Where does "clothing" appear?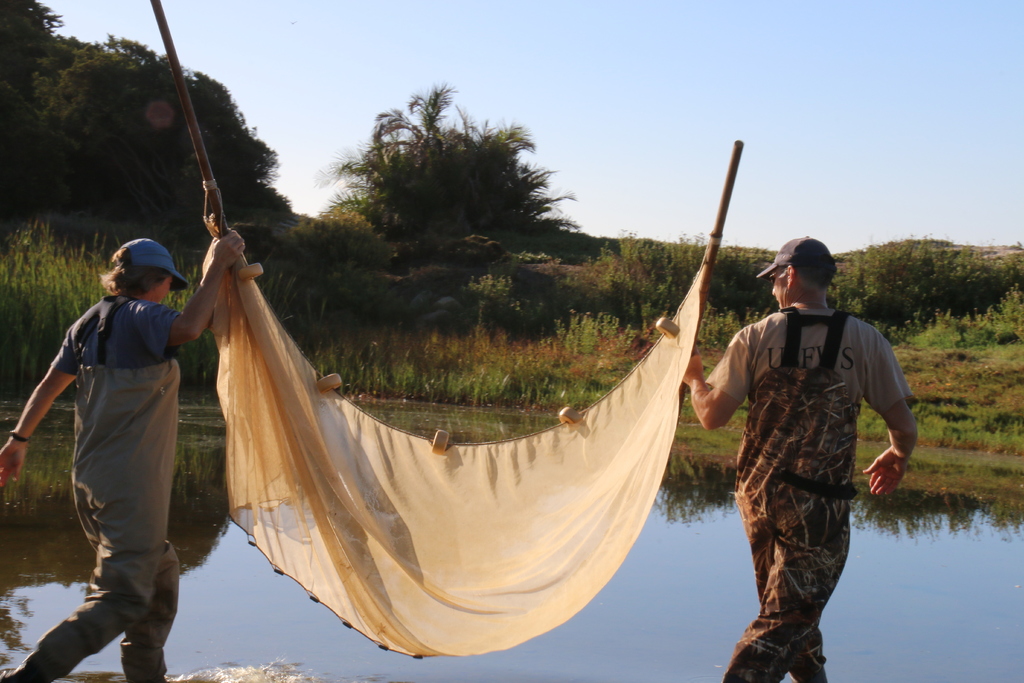
Appears at left=18, top=350, right=177, bottom=682.
